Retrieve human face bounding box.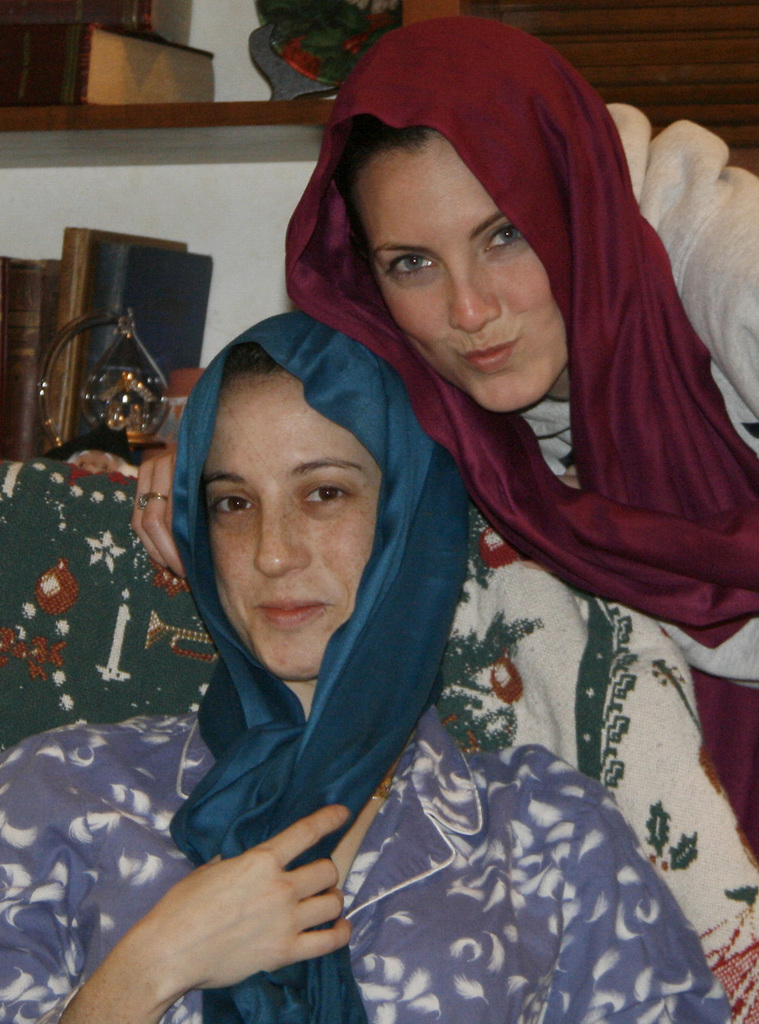
Bounding box: [x1=205, y1=386, x2=384, y2=684].
